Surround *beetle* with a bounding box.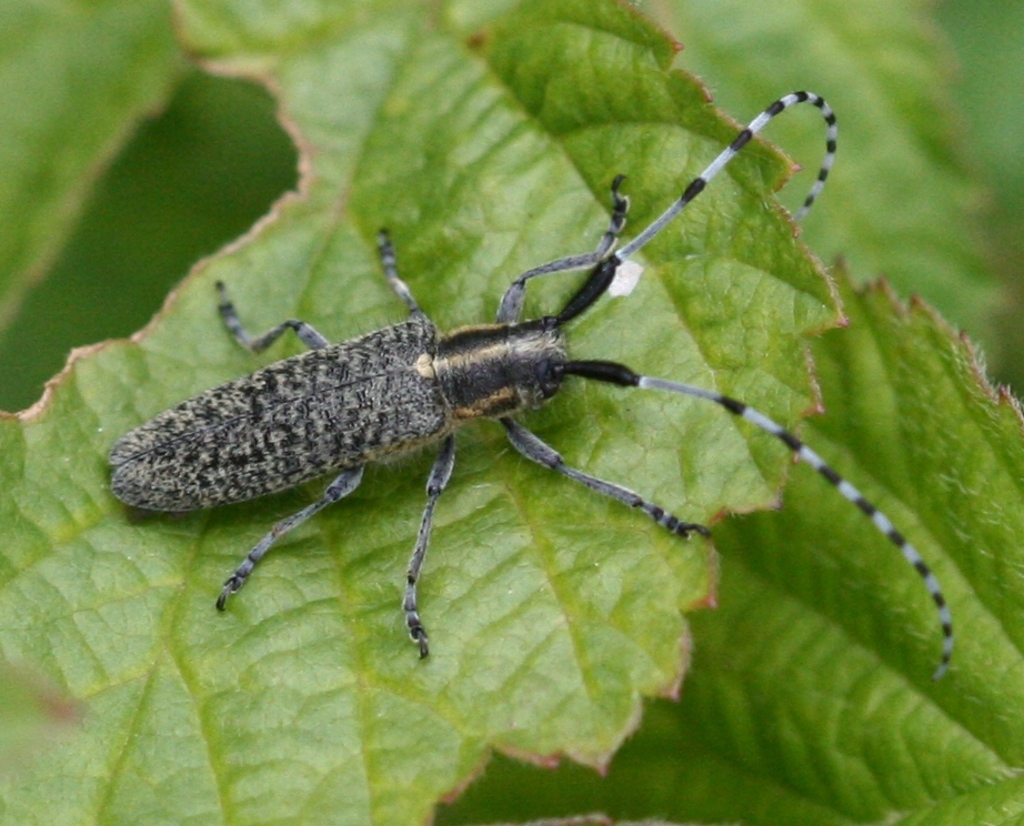
x1=107 y1=123 x2=914 y2=684.
